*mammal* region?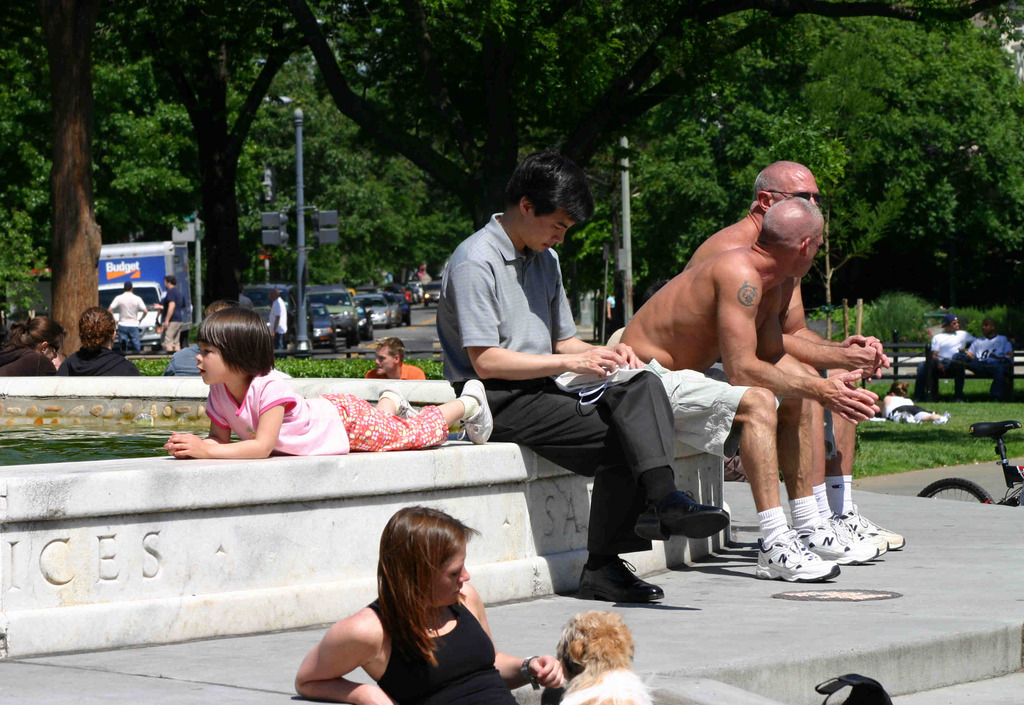
rect(686, 159, 908, 558)
